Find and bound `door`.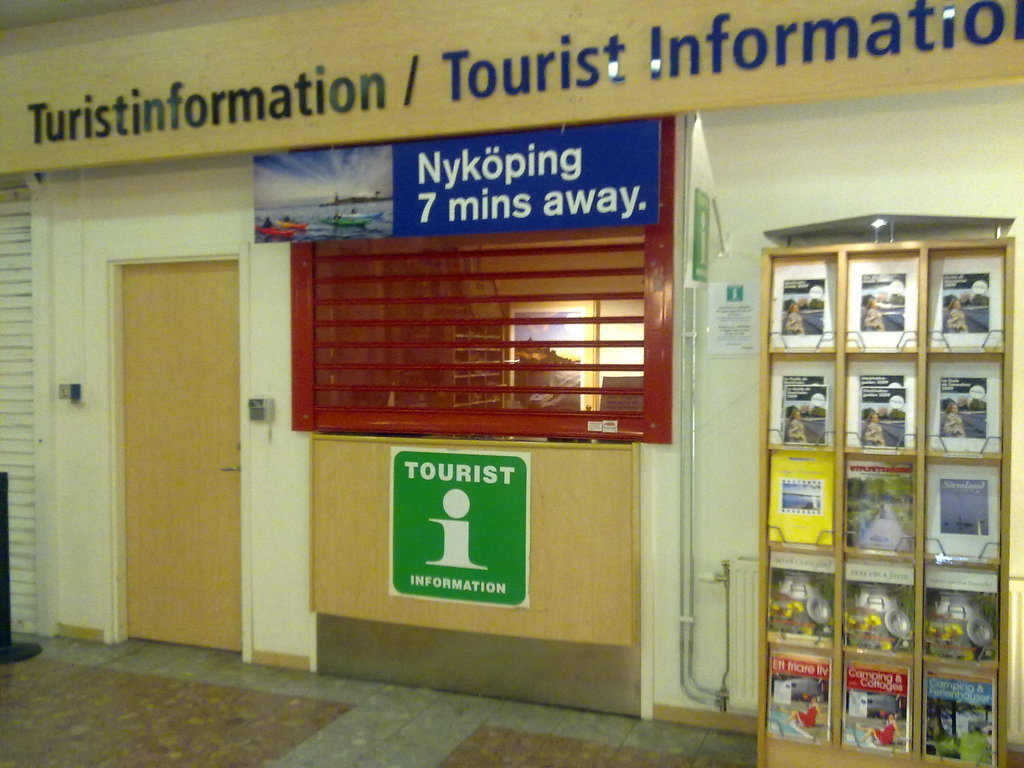
Bound: <bbox>116, 263, 239, 659</bbox>.
